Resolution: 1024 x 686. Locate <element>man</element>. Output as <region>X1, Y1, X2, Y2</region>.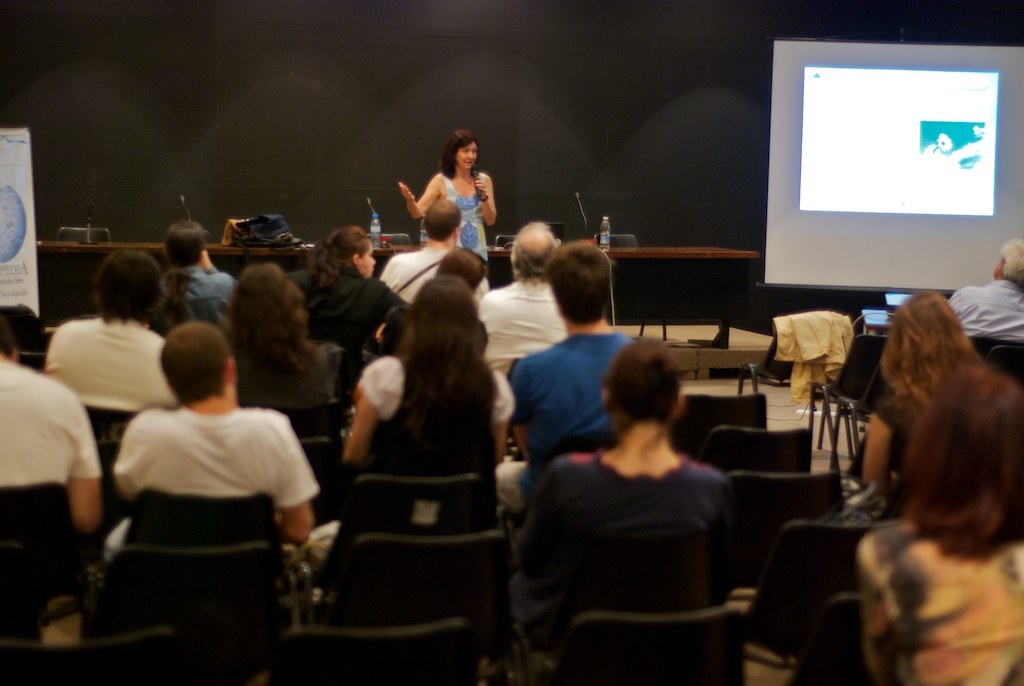
<region>150, 219, 234, 321</region>.
